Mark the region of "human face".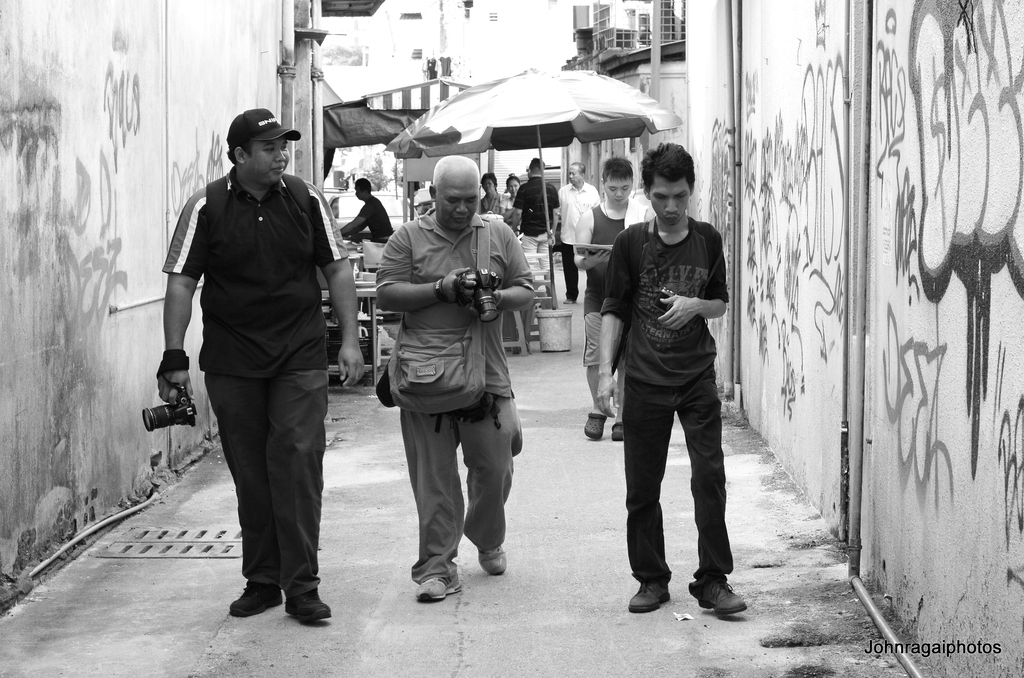
Region: region(436, 180, 478, 229).
